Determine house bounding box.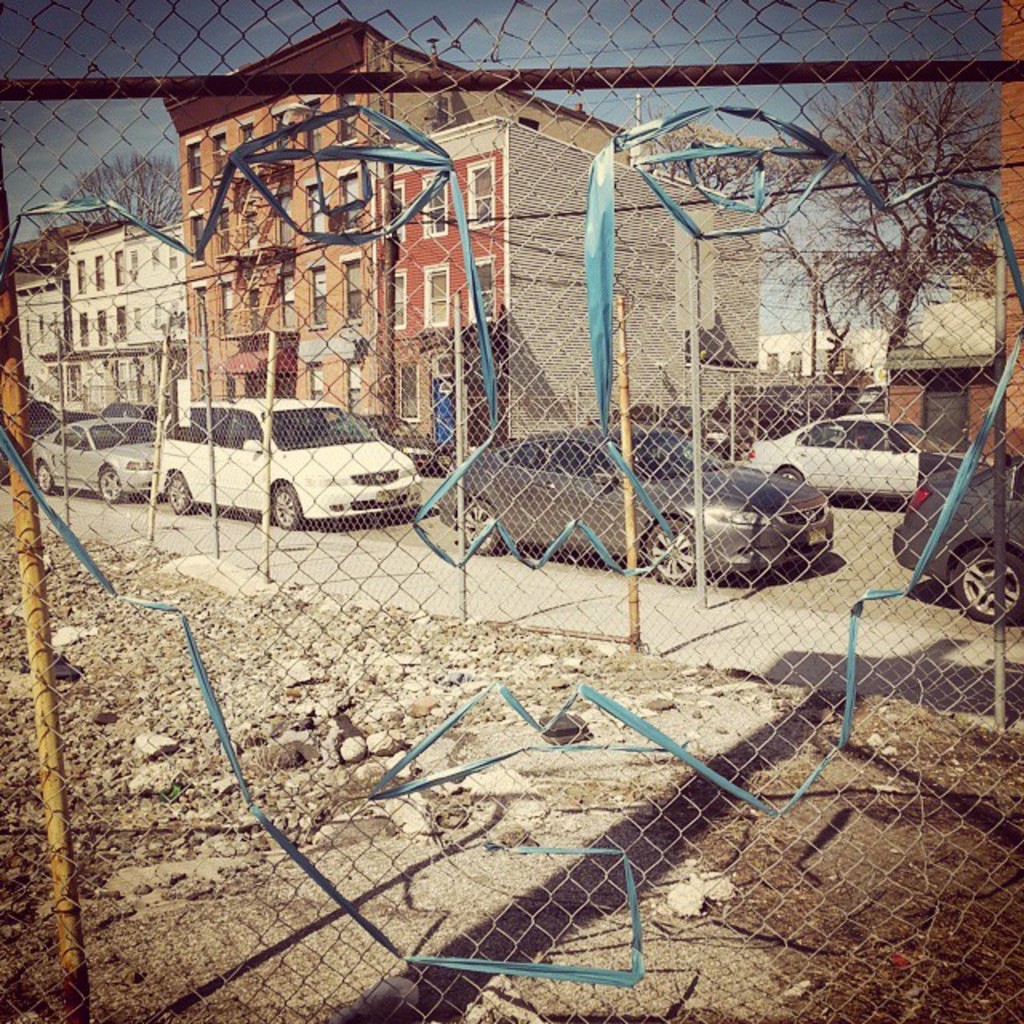
Determined: (64,214,182,435).
